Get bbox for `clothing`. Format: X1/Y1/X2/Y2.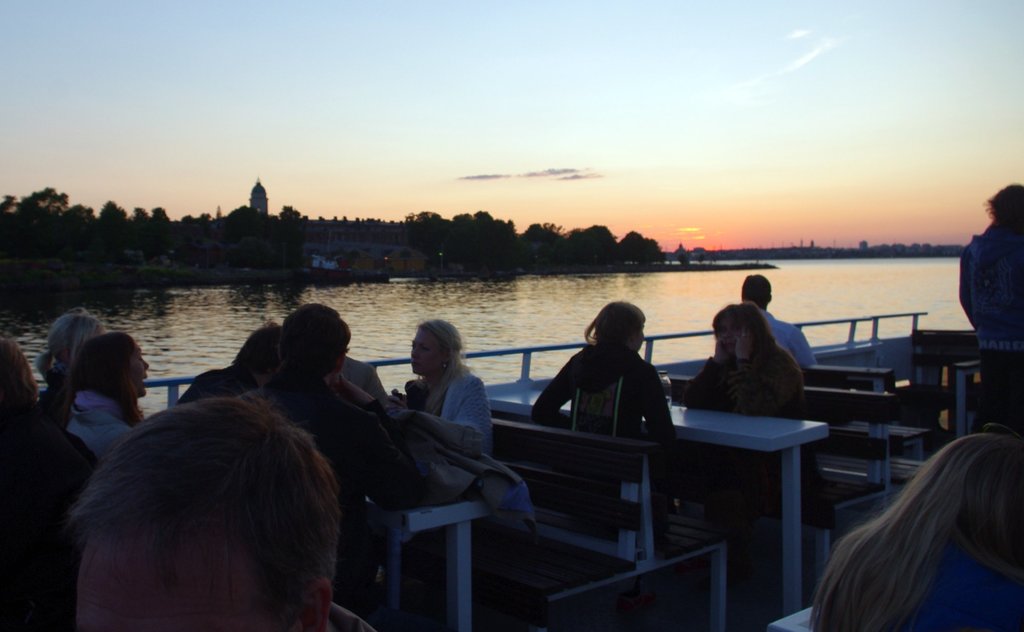
753/309/810/364.
